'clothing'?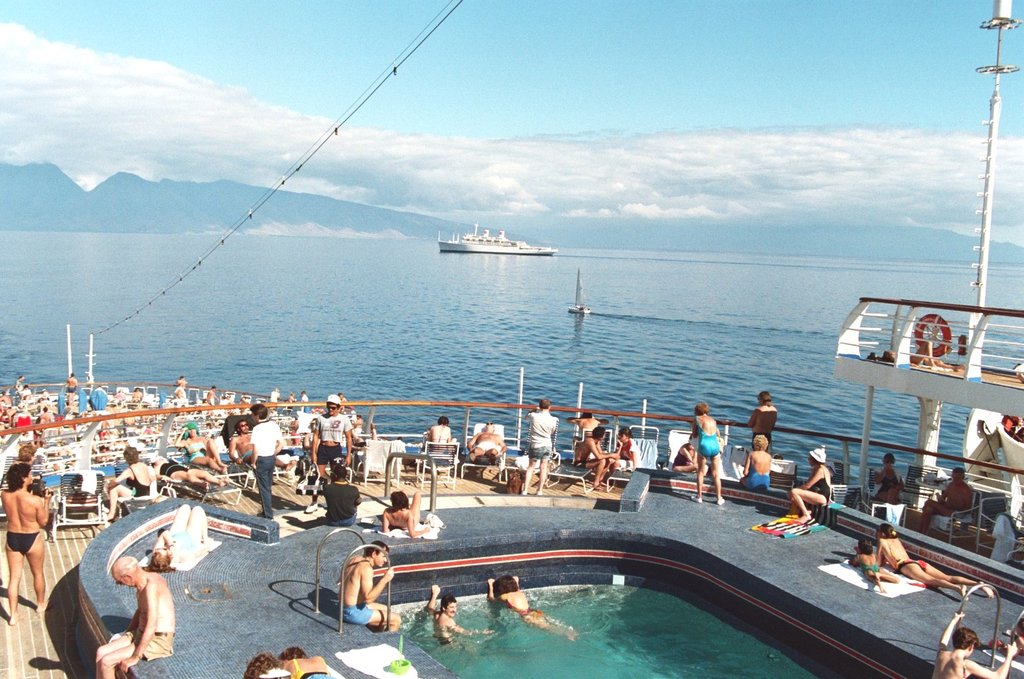
x1=295, y1=659, x2=330, y2=678
